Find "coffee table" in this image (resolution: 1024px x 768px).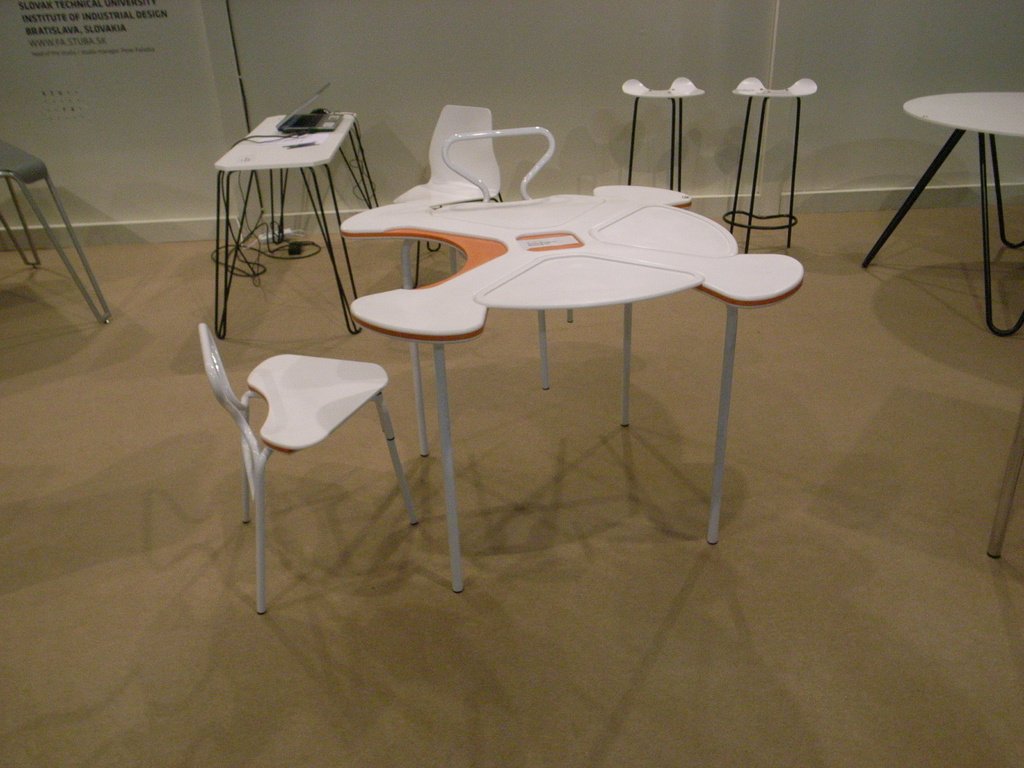
box(856, 90, 1023, 349).
